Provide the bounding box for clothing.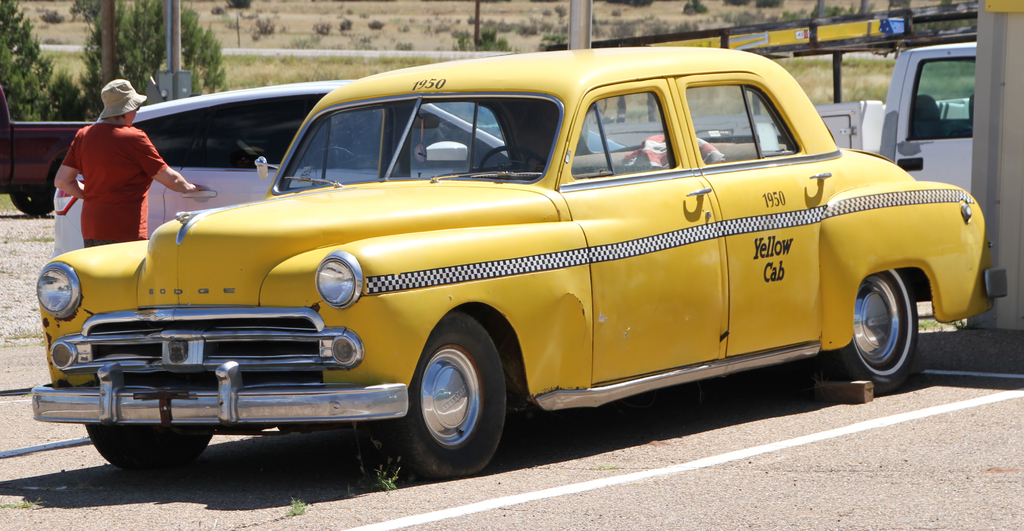
{"x1": 49, "y1": 115, "x2": 176, "y2": 251}.
